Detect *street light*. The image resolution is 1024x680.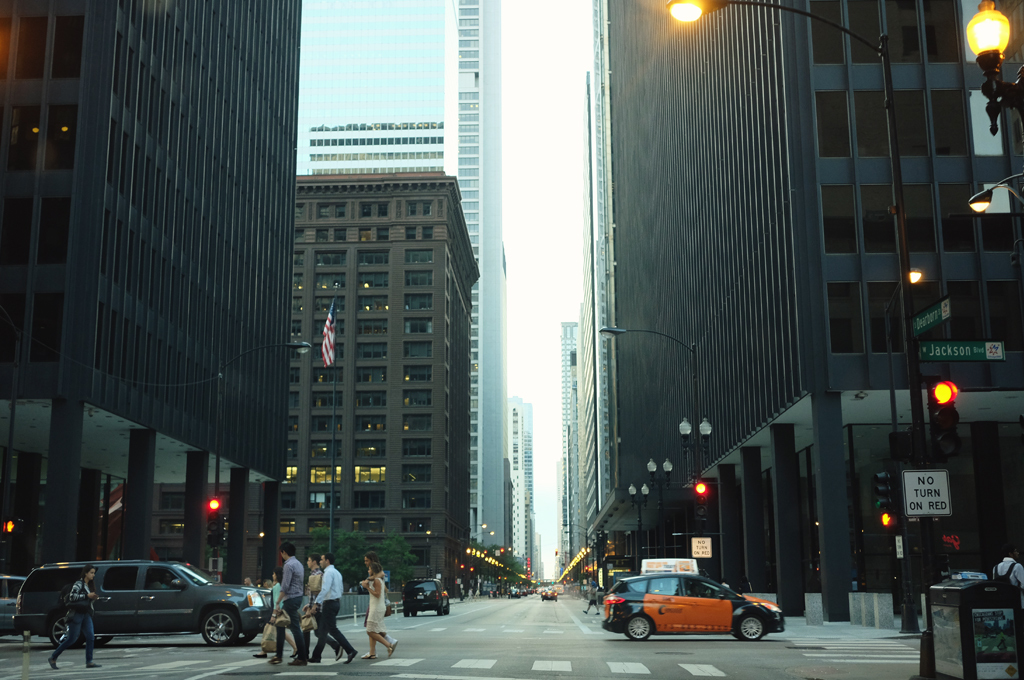
bbox(658, 0, 932, 679).
